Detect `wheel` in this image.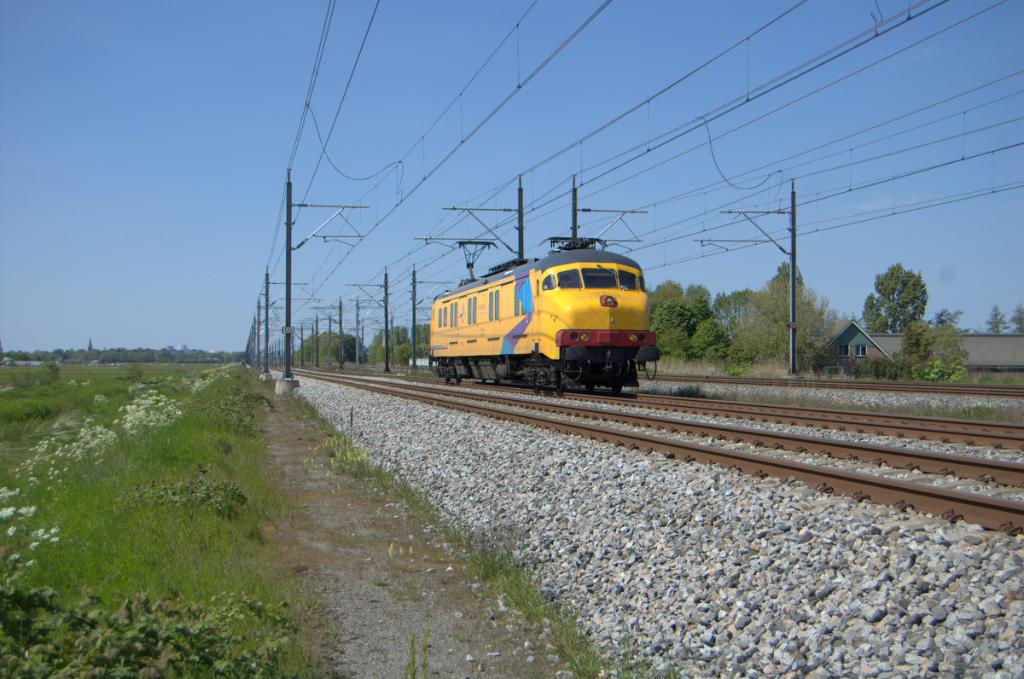
Detection: locate(609, 386, 621, 396).
